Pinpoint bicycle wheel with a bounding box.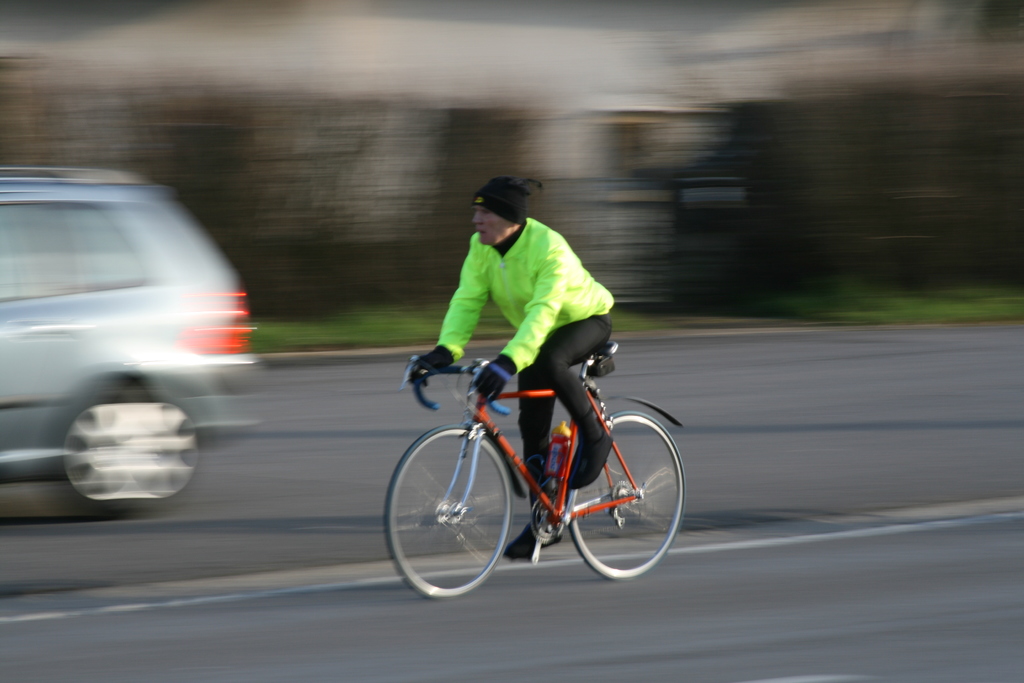
[left=564, top=409, right=683, bottom=583].
